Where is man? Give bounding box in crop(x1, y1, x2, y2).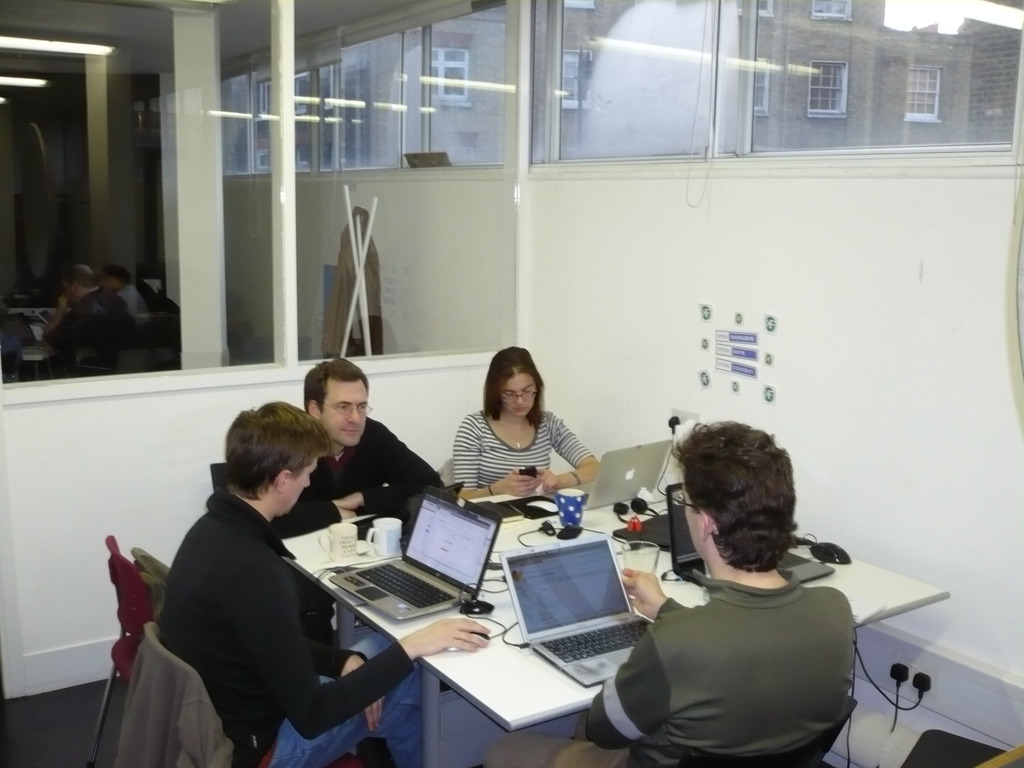
crop(581, 441, 903, 762).
